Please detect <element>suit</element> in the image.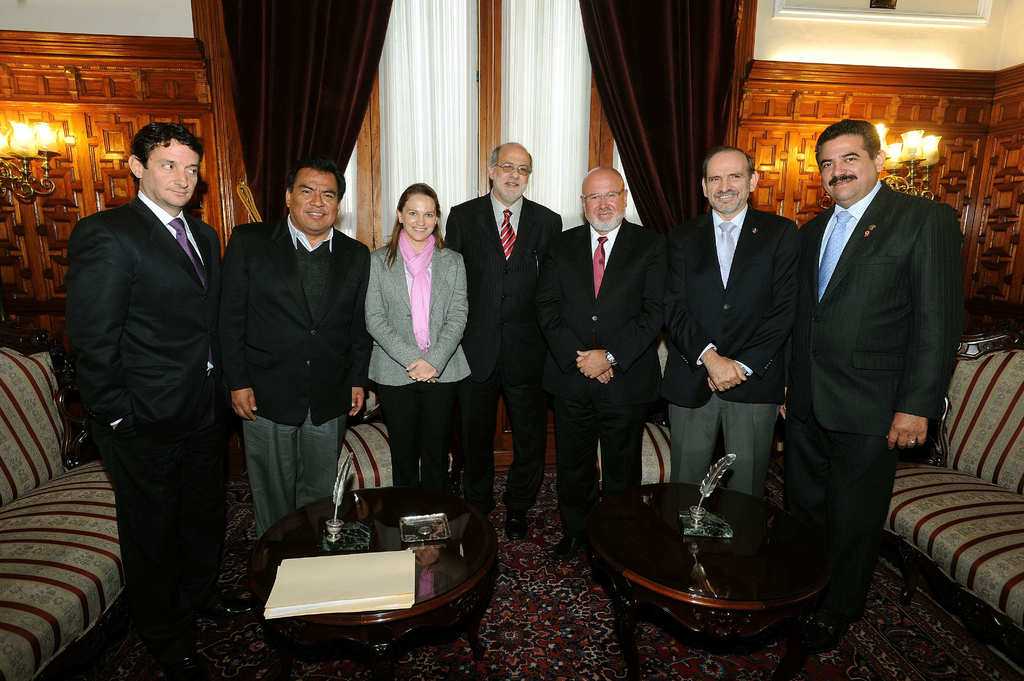
361 234 473 384.
